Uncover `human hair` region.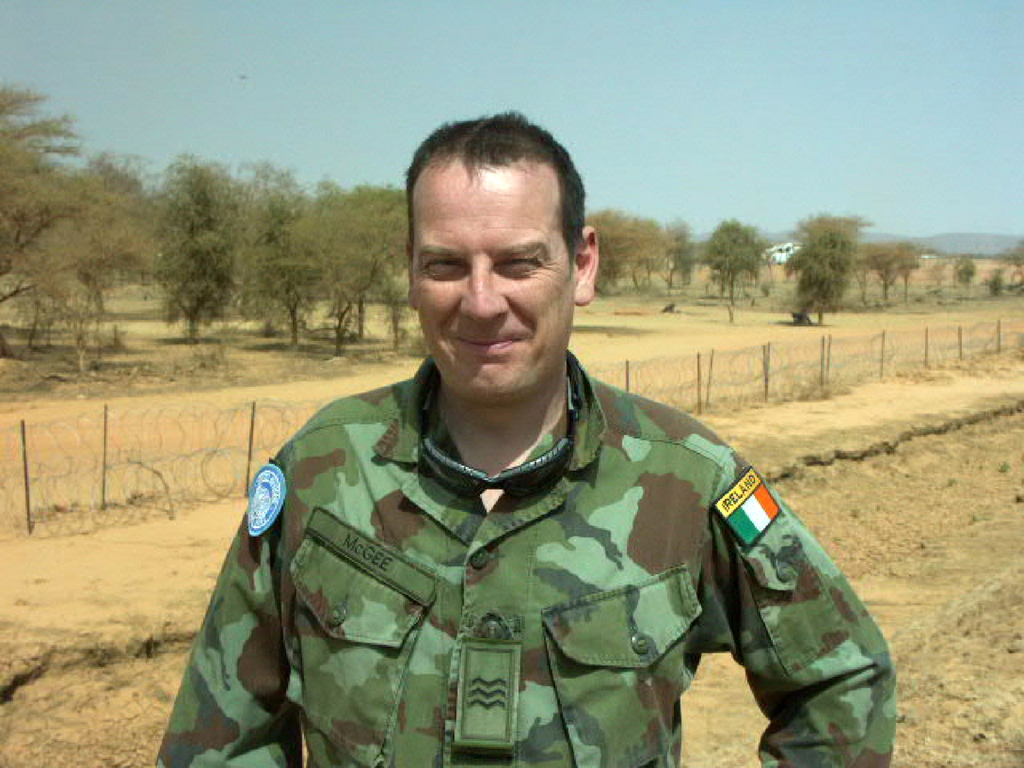
Uncovered: <box>404,125,576,245</box>.
